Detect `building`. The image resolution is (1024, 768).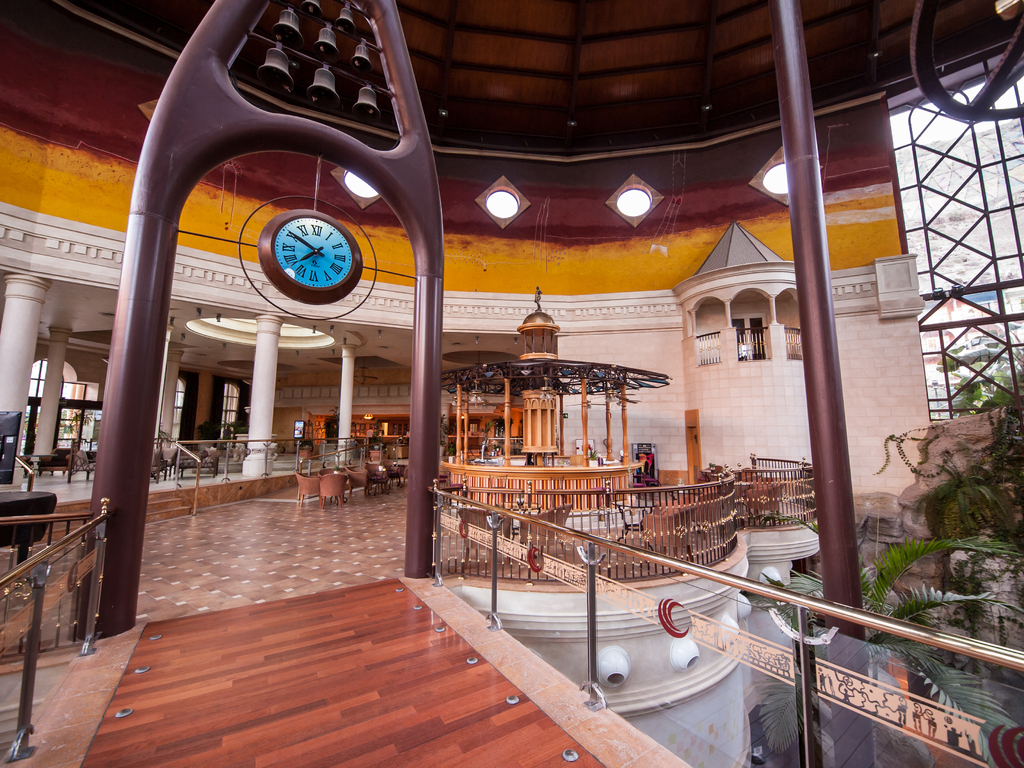
Rect(0, 0, 1023, 767).
